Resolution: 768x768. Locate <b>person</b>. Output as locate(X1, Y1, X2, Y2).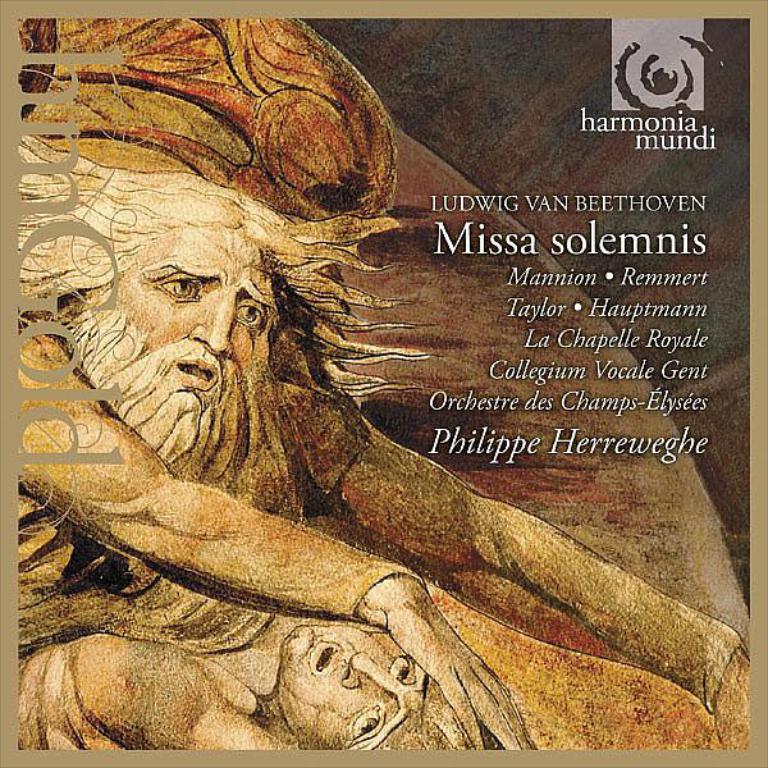
locate(19, 485, 485, 753).
